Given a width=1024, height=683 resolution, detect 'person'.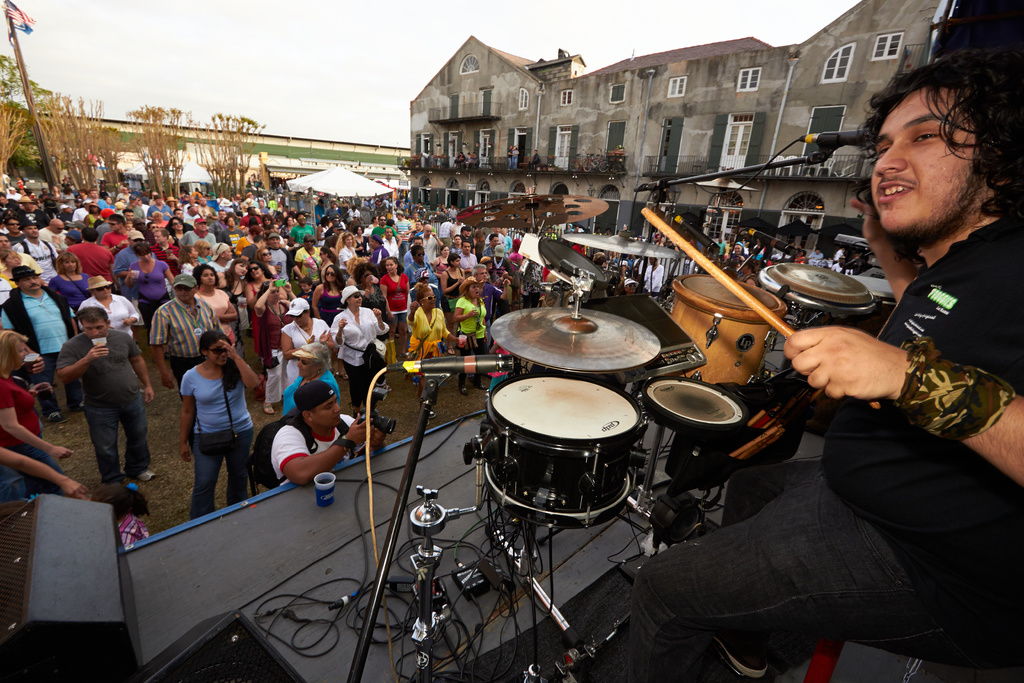
x1=57 y1=307 x2=154 y2=481.
